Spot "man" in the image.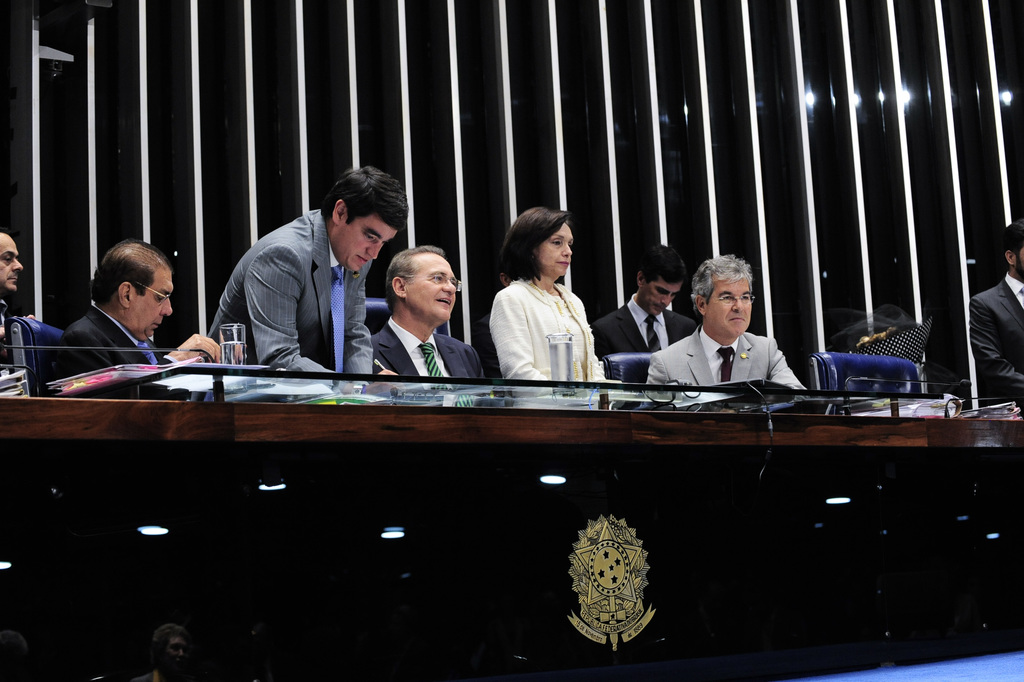
"man" found at bbox(0, 232, 57, 368).
